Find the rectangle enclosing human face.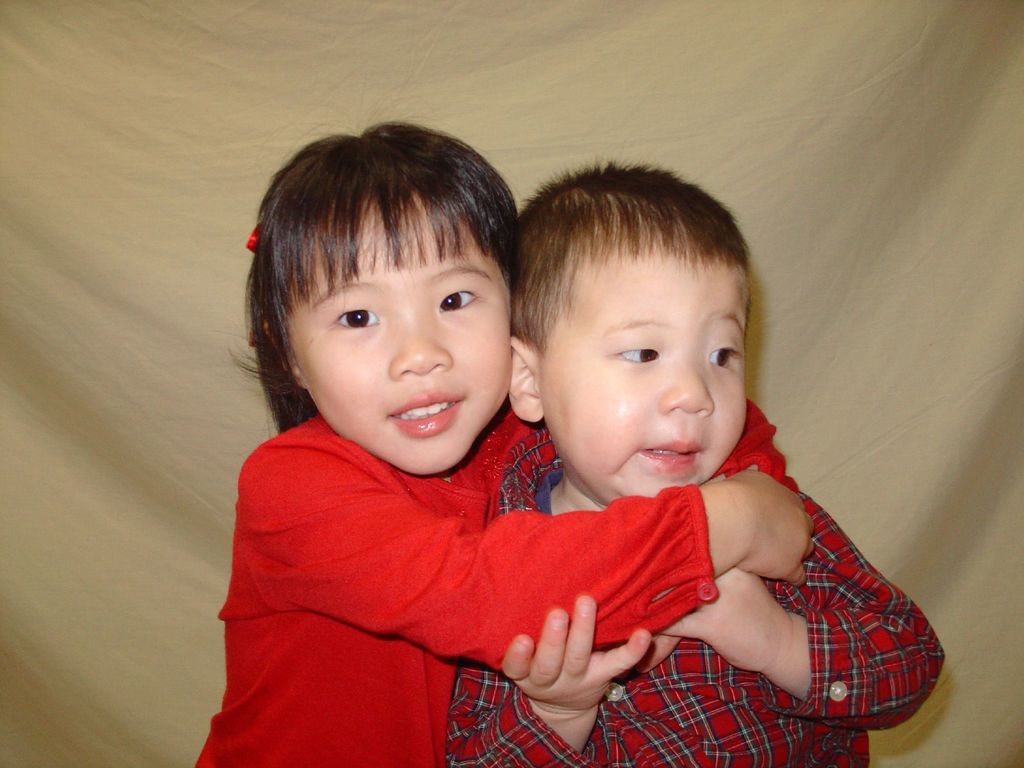
542/250/747/505.
